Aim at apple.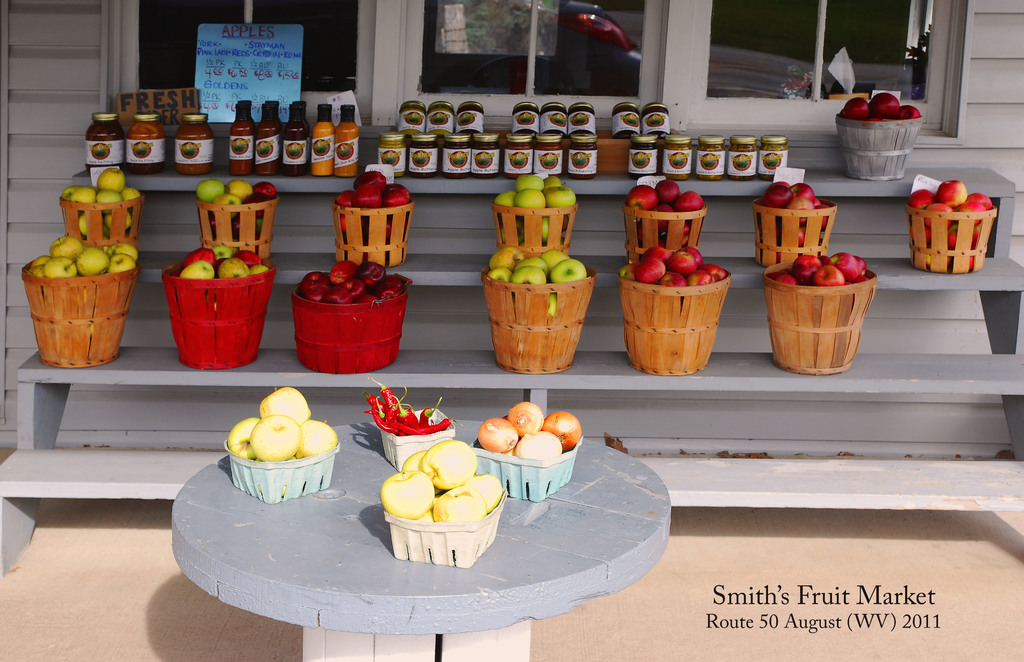
Aimed at Rect(465, 478, 500, 506).
